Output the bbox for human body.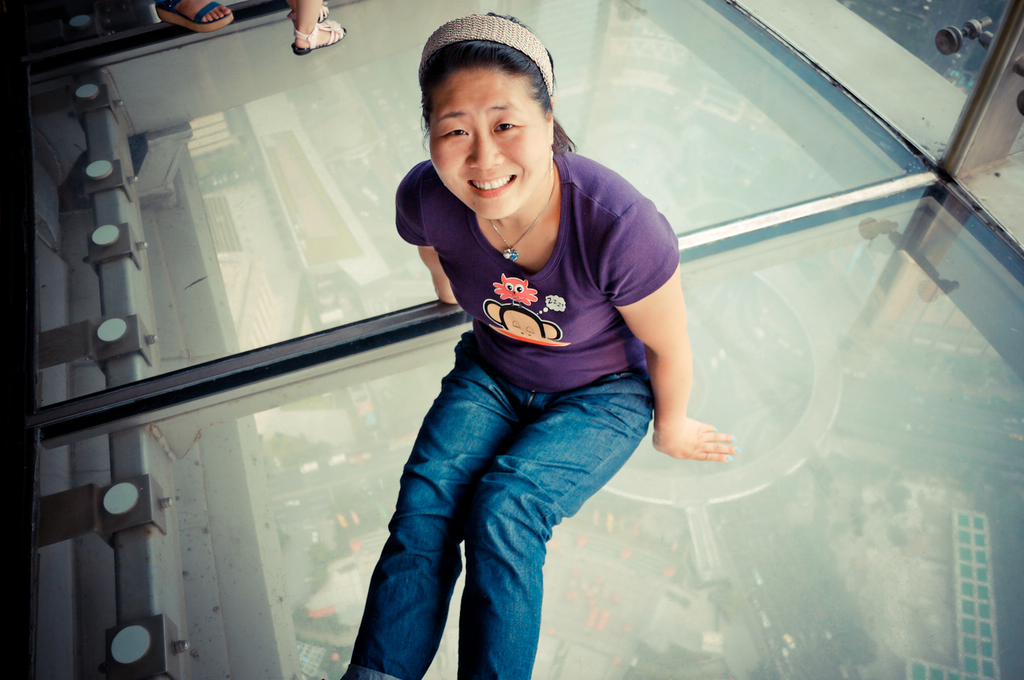
[79,48,643,674].
